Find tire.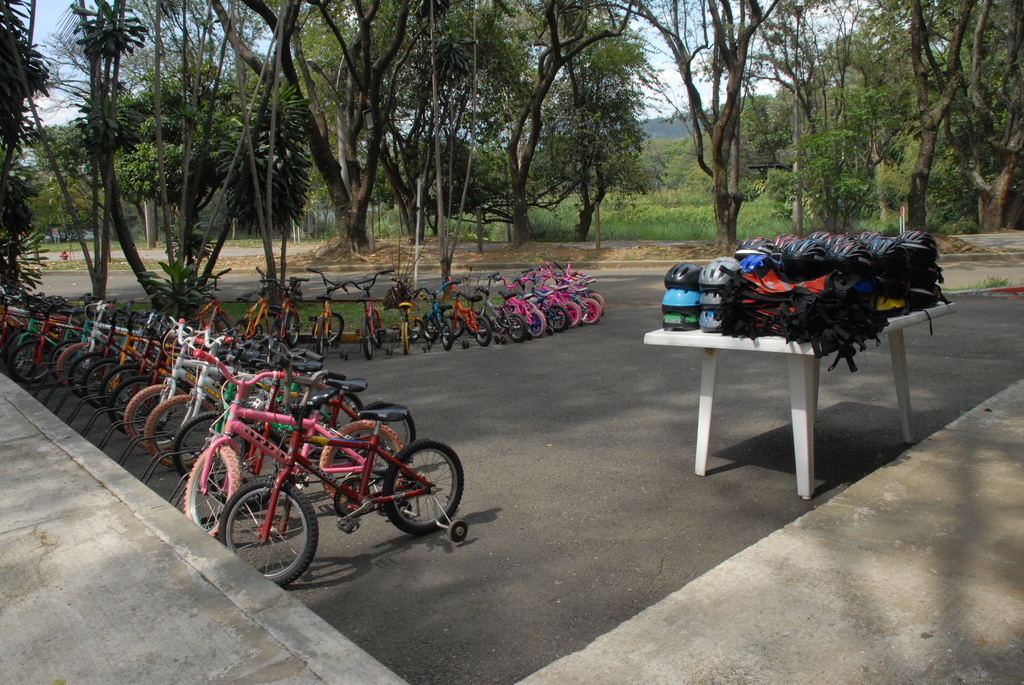
bbox(179, 316, 204, 337).
